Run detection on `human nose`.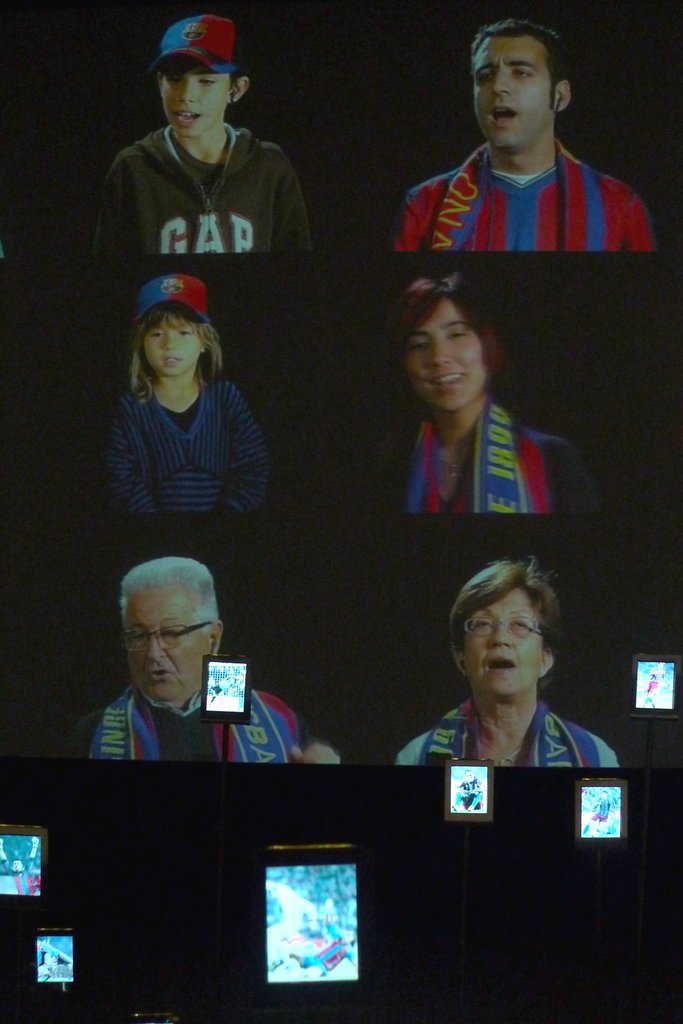
Result: crop(493, 68, 509, 94).
